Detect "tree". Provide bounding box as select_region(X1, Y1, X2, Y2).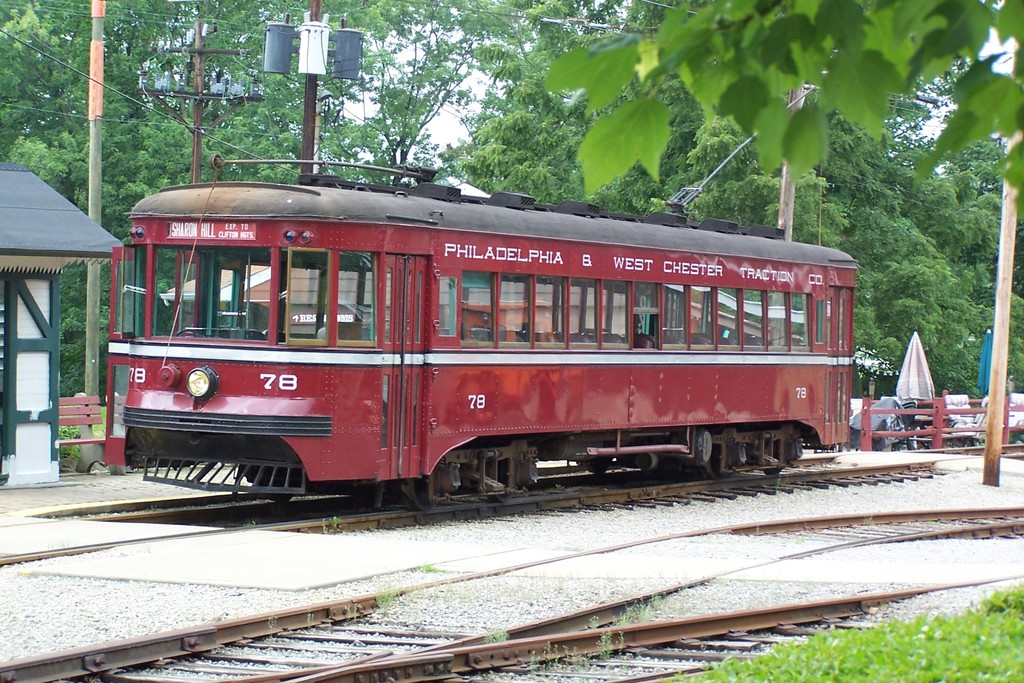
select_region(96, 0, 282, 194).
